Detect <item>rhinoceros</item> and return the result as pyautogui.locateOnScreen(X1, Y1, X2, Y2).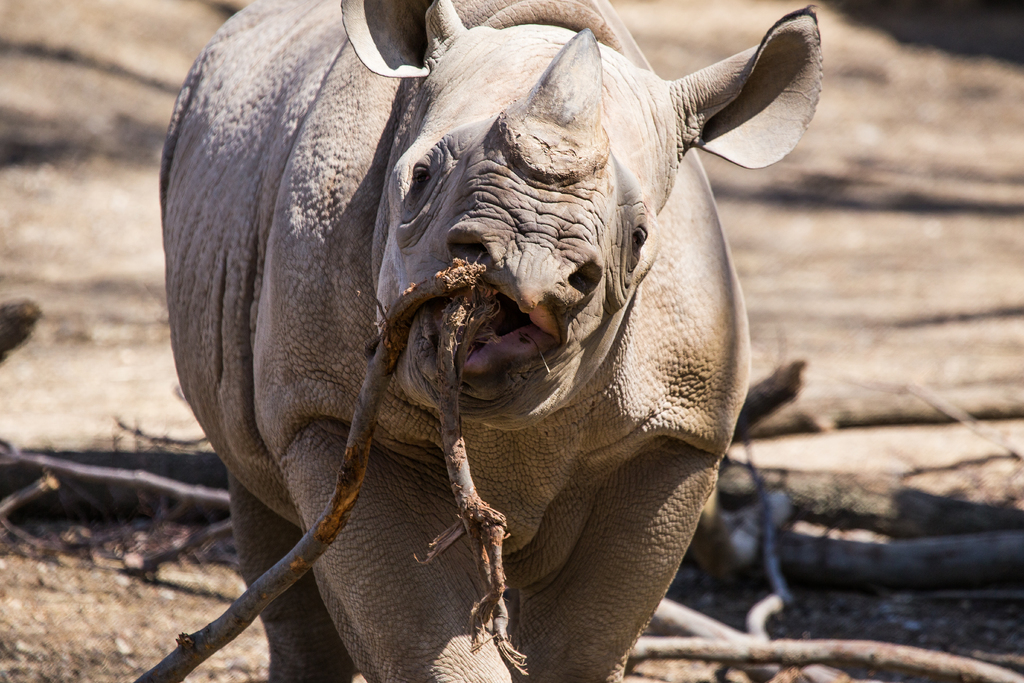
pyautogui.locateOnScreen(164, 0, 824, 682).
